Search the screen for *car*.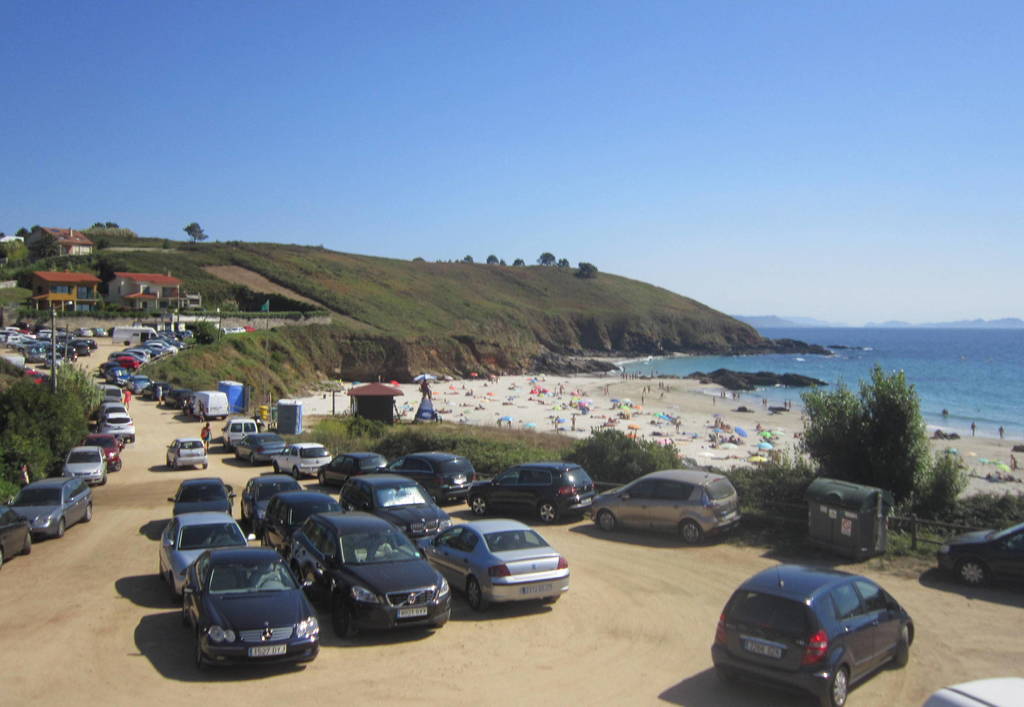
Found at 264,490,352,544.
